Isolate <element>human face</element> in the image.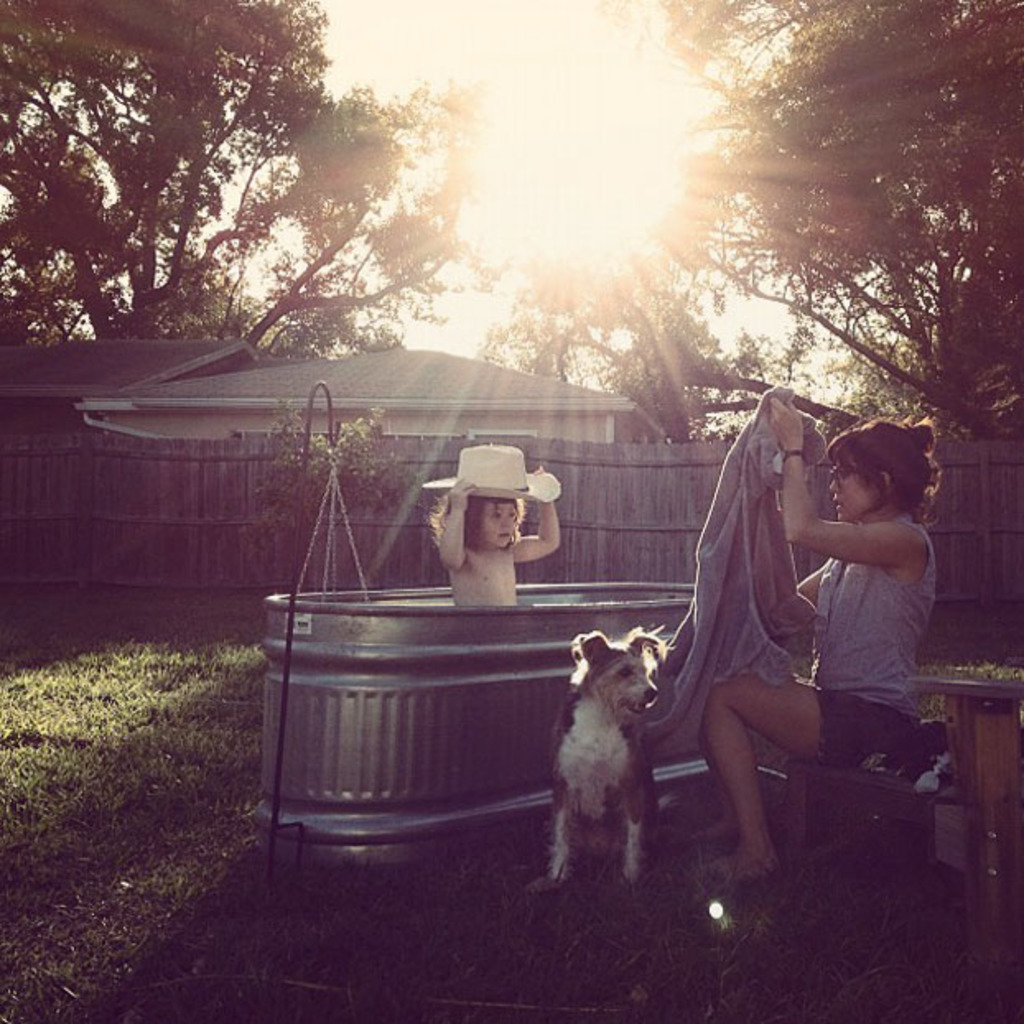
Isolated region: {"left": 479, "top": 504, "right": 514, "bottom": 548}.
